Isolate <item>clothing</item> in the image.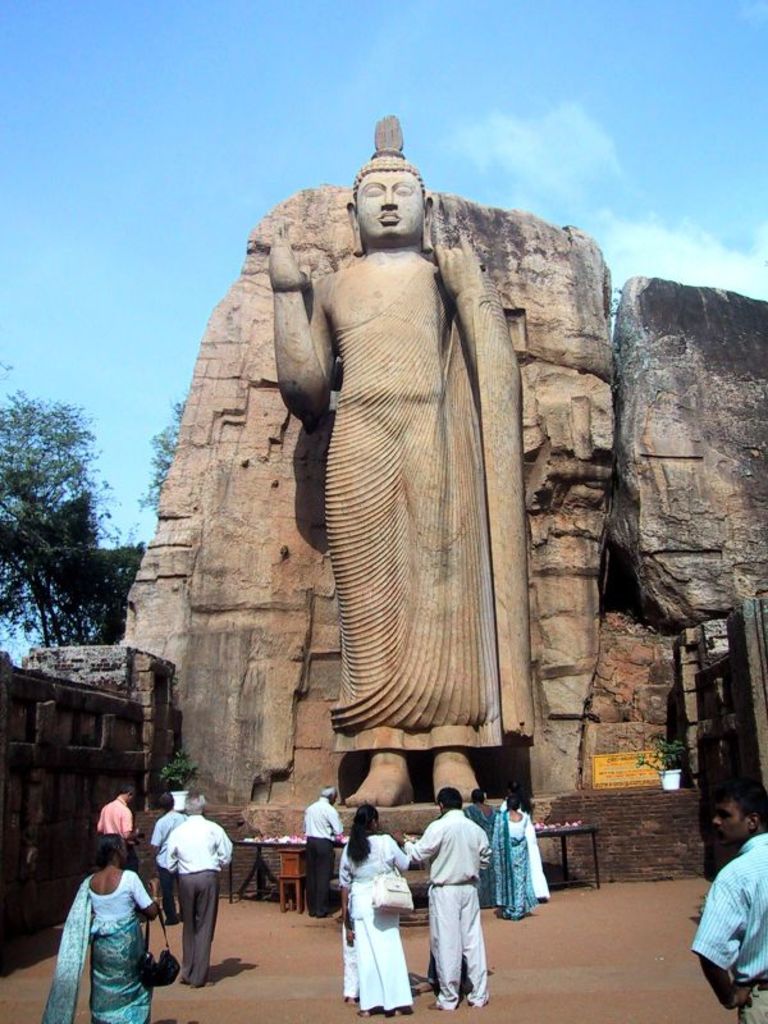
Isolated region: region(96, 799, 133, 855).
